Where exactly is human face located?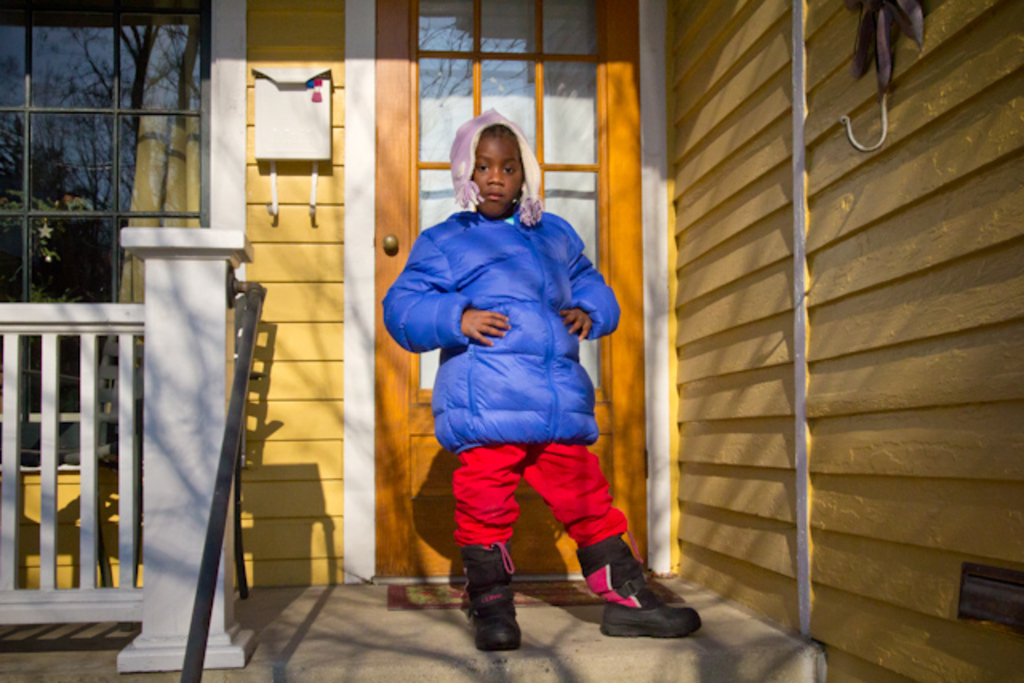
Its bounding box is crop(474, 125, 525, 216).
